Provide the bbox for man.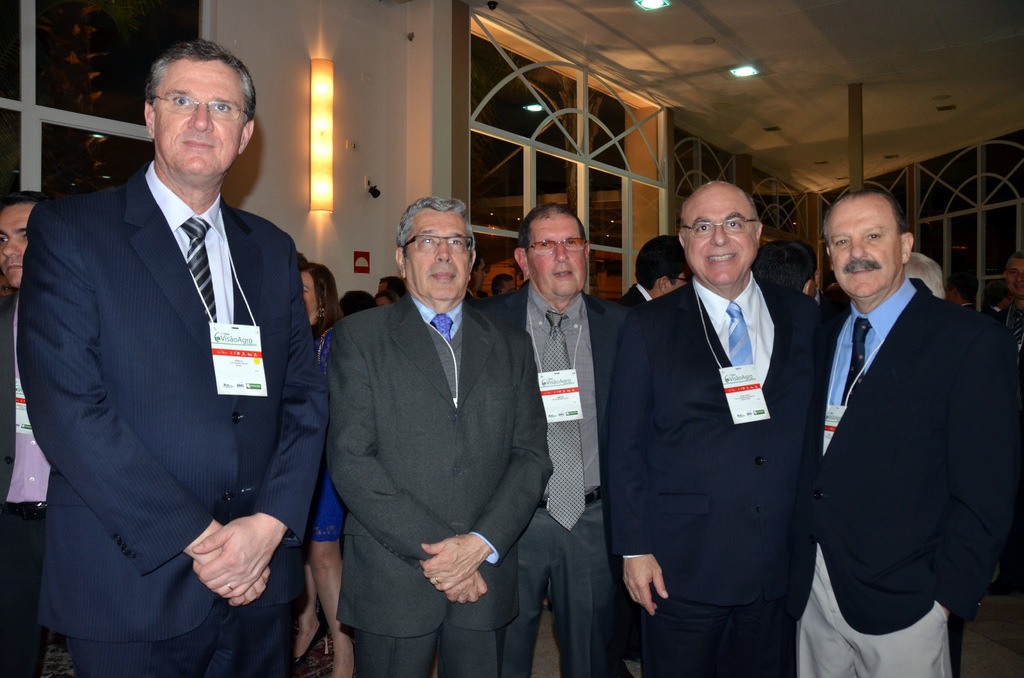
596/172/840/677.
